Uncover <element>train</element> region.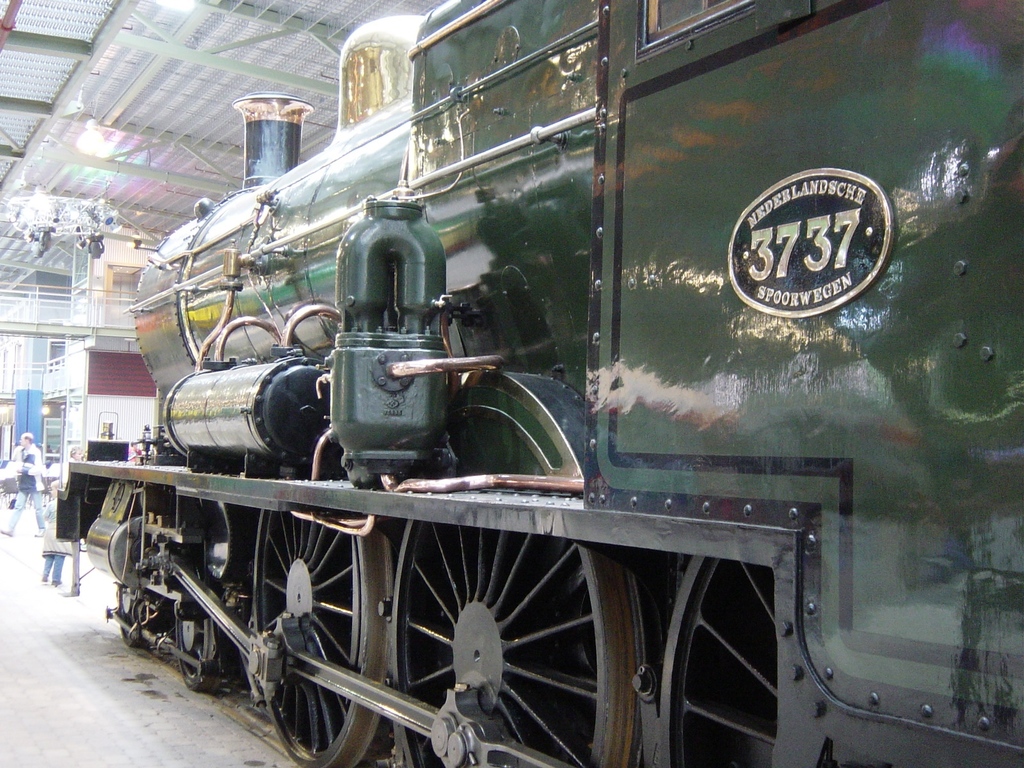
Uncovered: 52:0:1023:767.
